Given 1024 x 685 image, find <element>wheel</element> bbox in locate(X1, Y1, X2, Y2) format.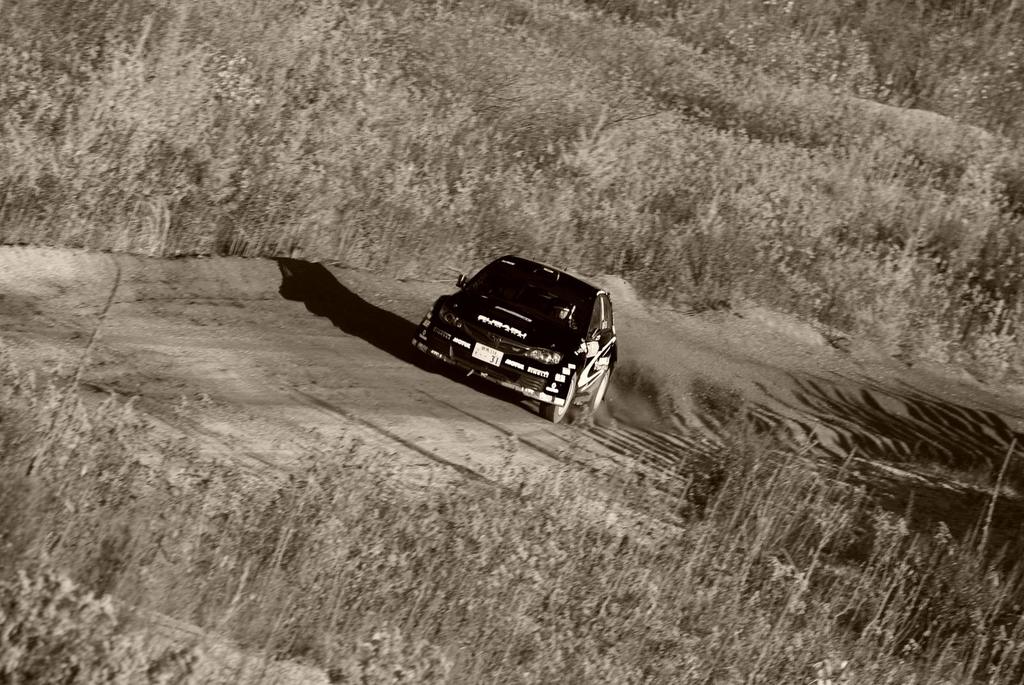
locate(593, 364, 607, 409).
